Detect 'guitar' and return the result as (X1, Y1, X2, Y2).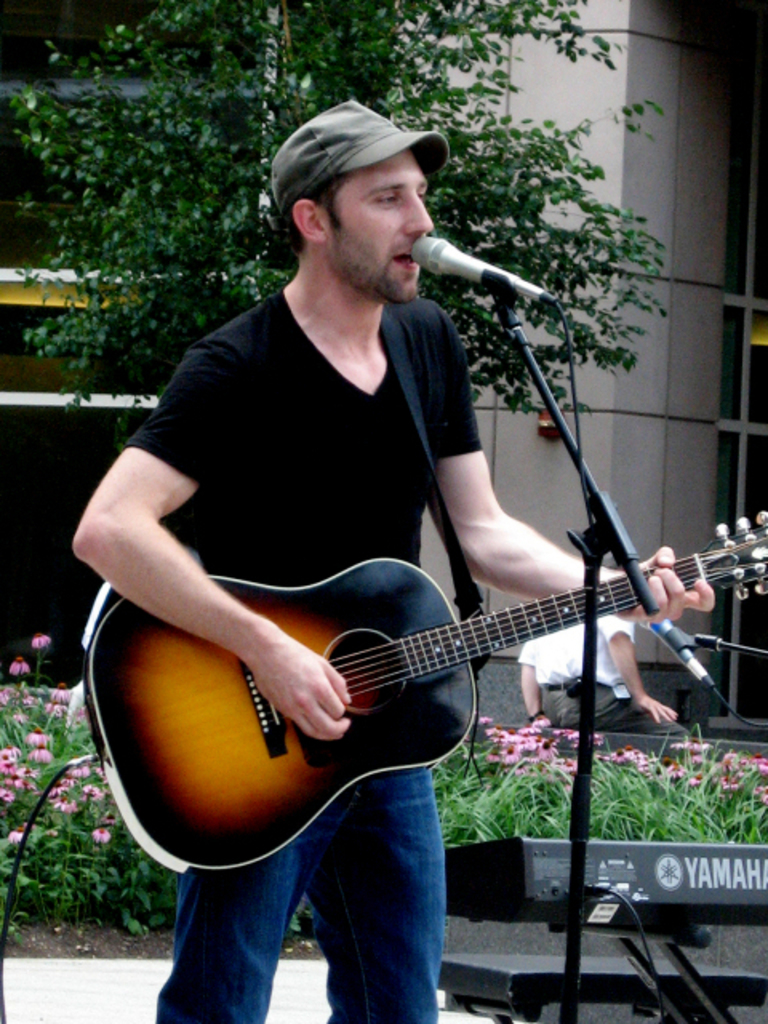
(77, 496, 722, 864).
